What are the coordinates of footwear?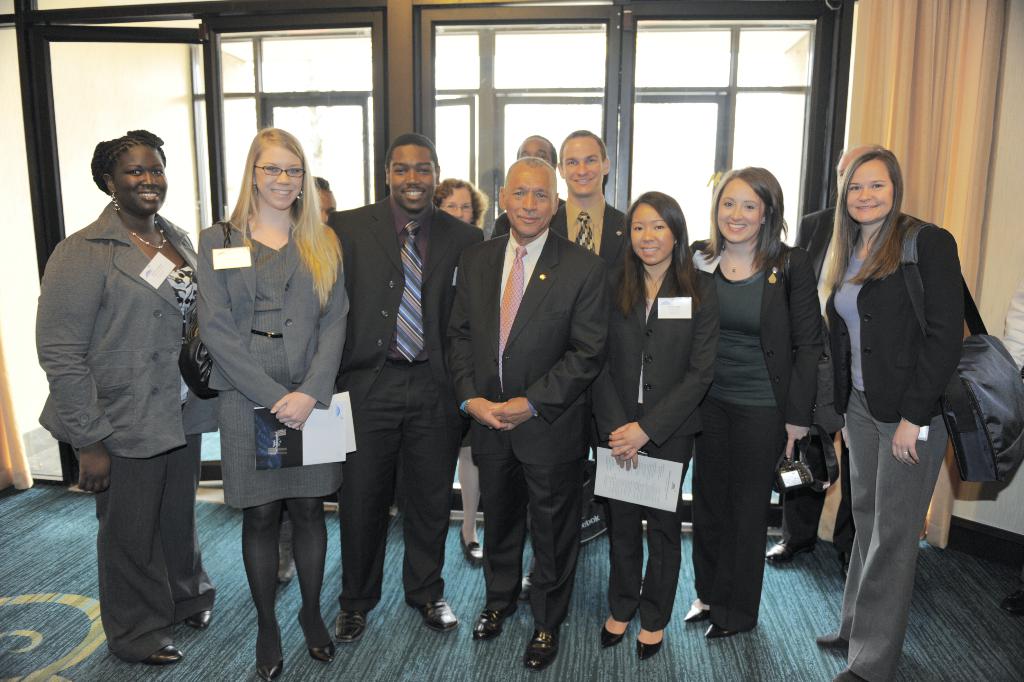
419/593/460/633.
